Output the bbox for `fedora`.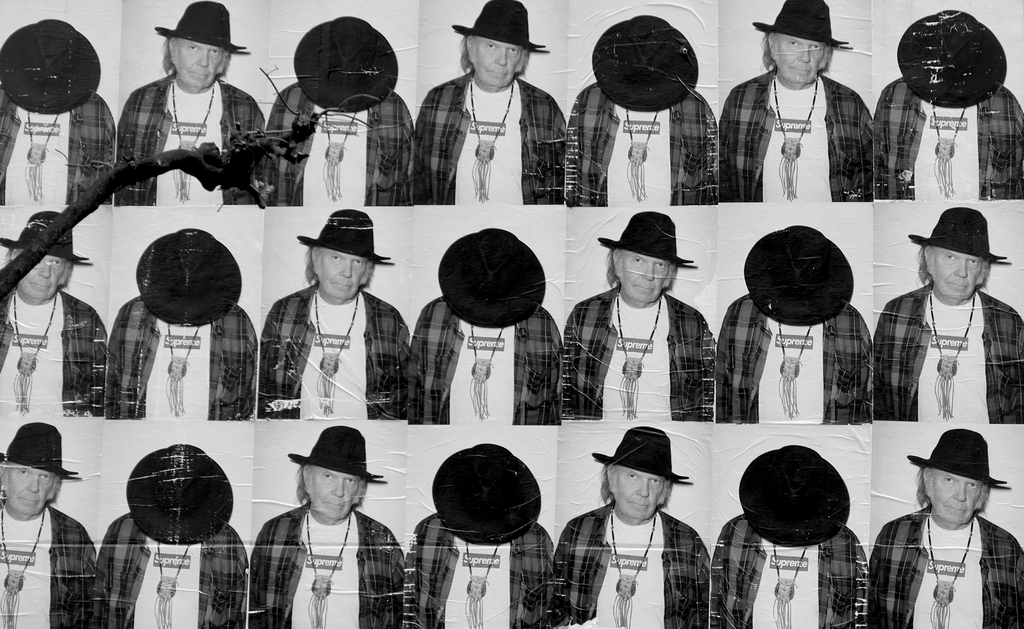
locate(288, 427, 383, 482).
